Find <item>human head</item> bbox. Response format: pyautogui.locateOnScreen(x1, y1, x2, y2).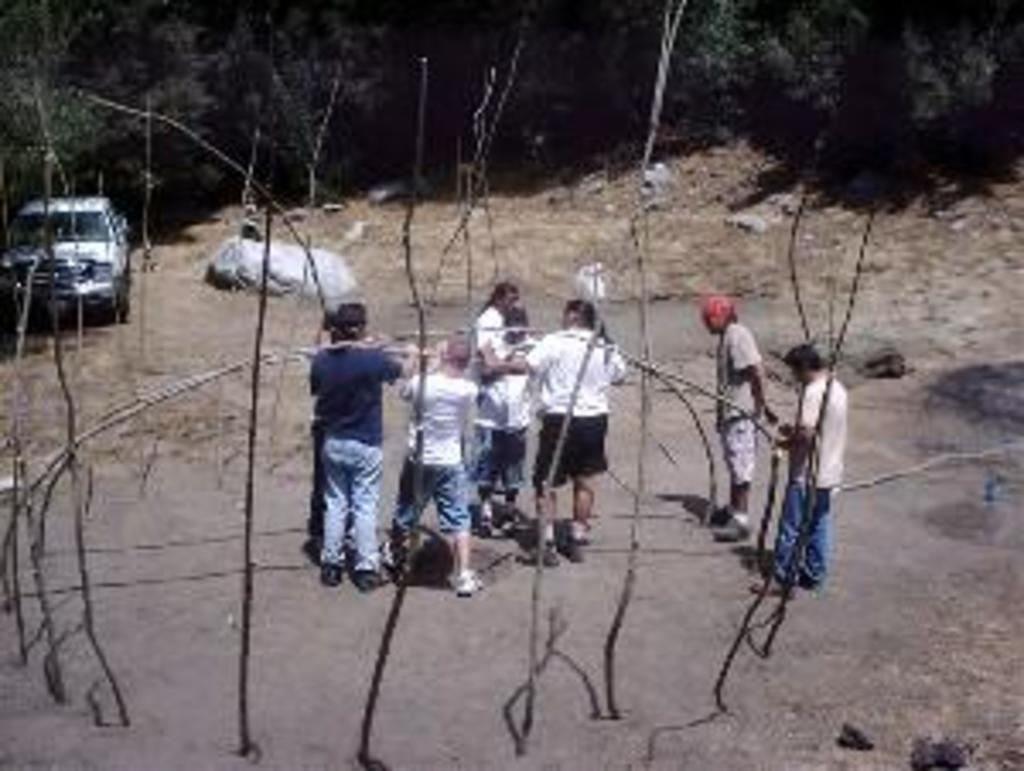
pyautogui.locateOnScreen(703, 293, 737, 341).
